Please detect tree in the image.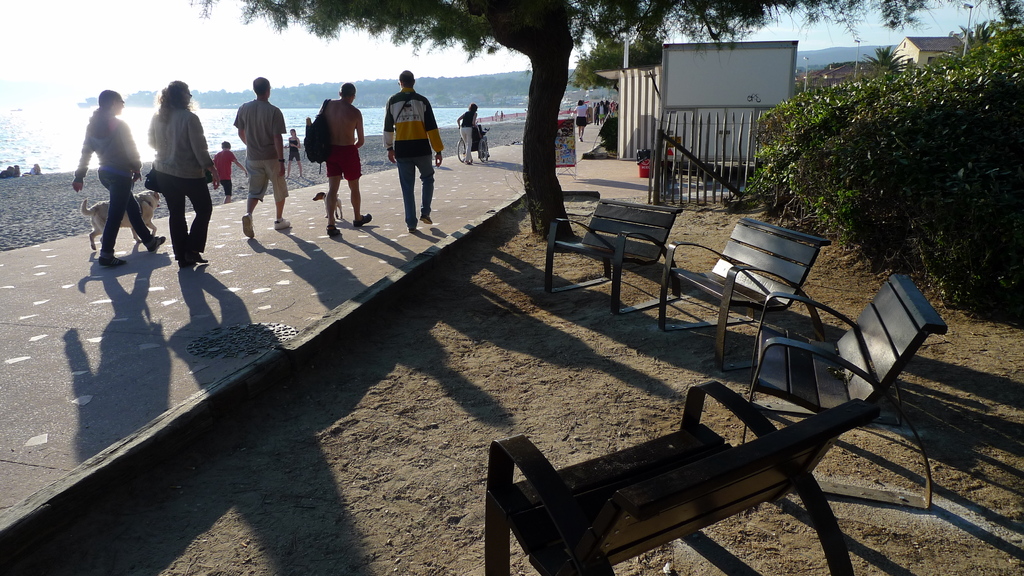
box=[575, 35, 668, 94].
